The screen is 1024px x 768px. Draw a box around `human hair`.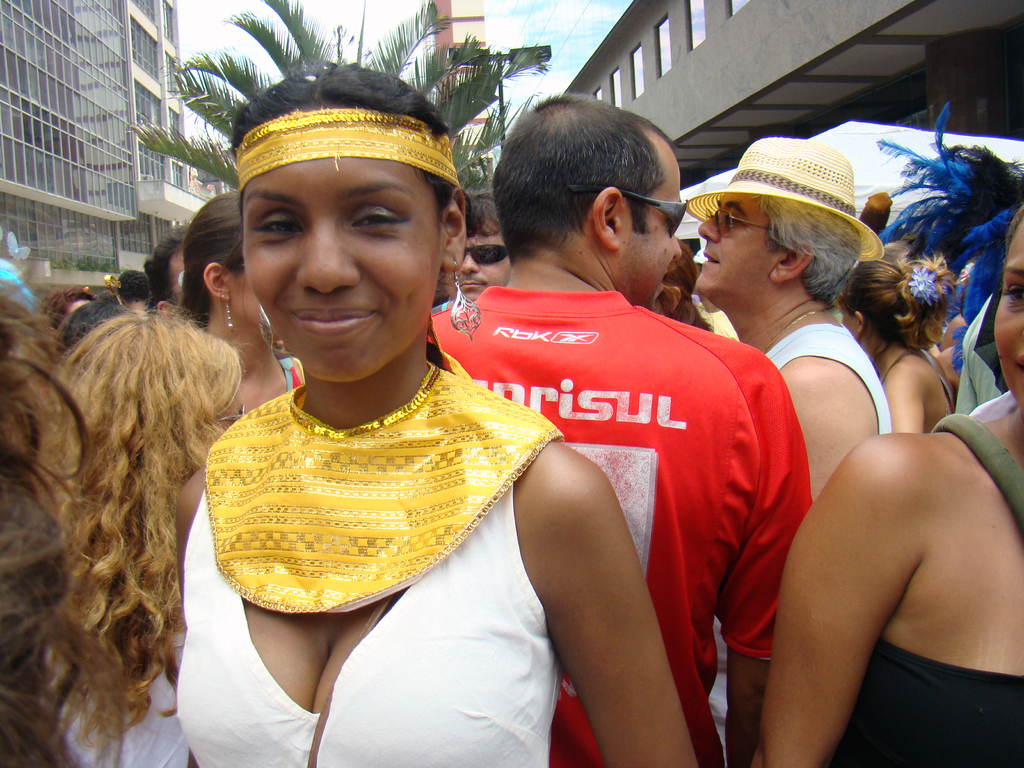
detection(836, 257, 953, 349).
